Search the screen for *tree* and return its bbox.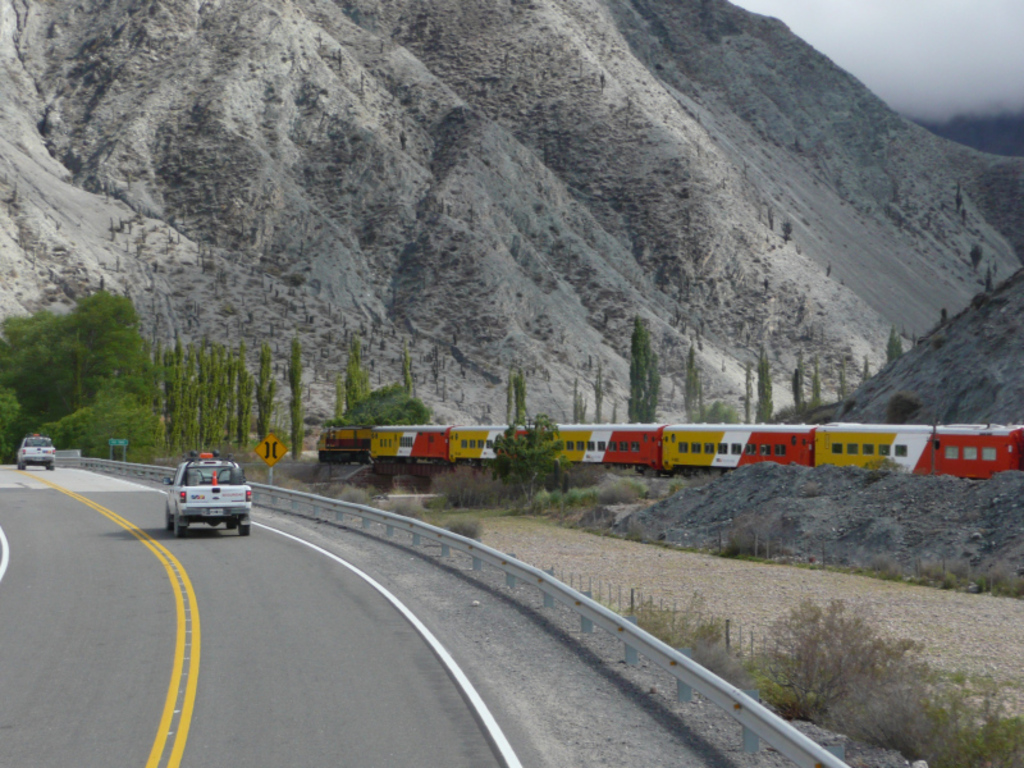
Found: x1=285 y1=337 x2=307 y2=461.
